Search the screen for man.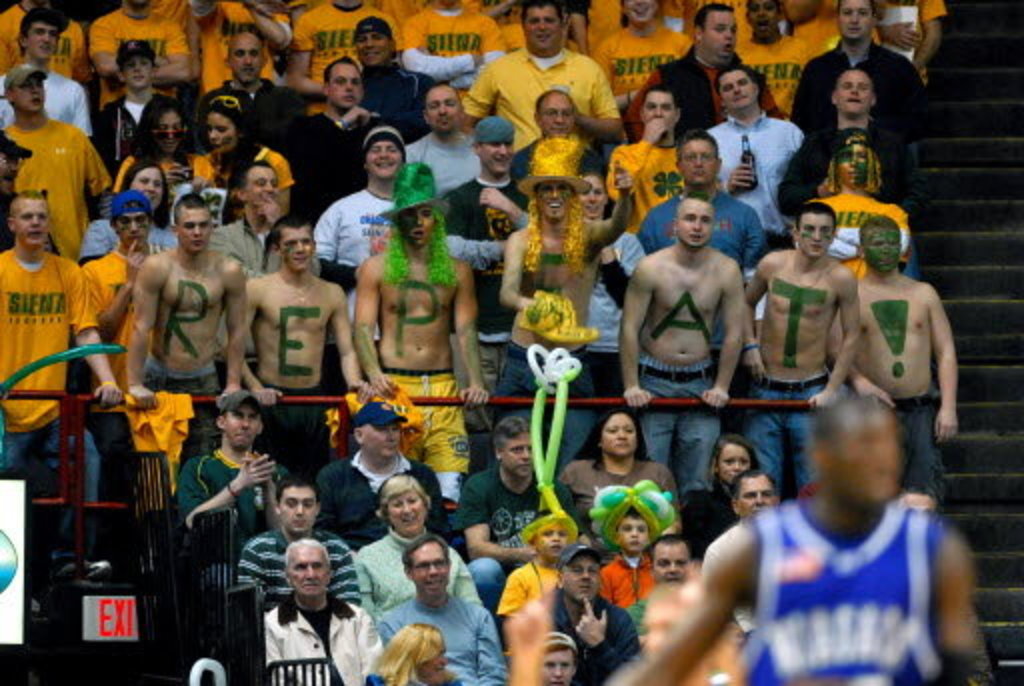
Found at select_region(0, 188, 130, 612).
